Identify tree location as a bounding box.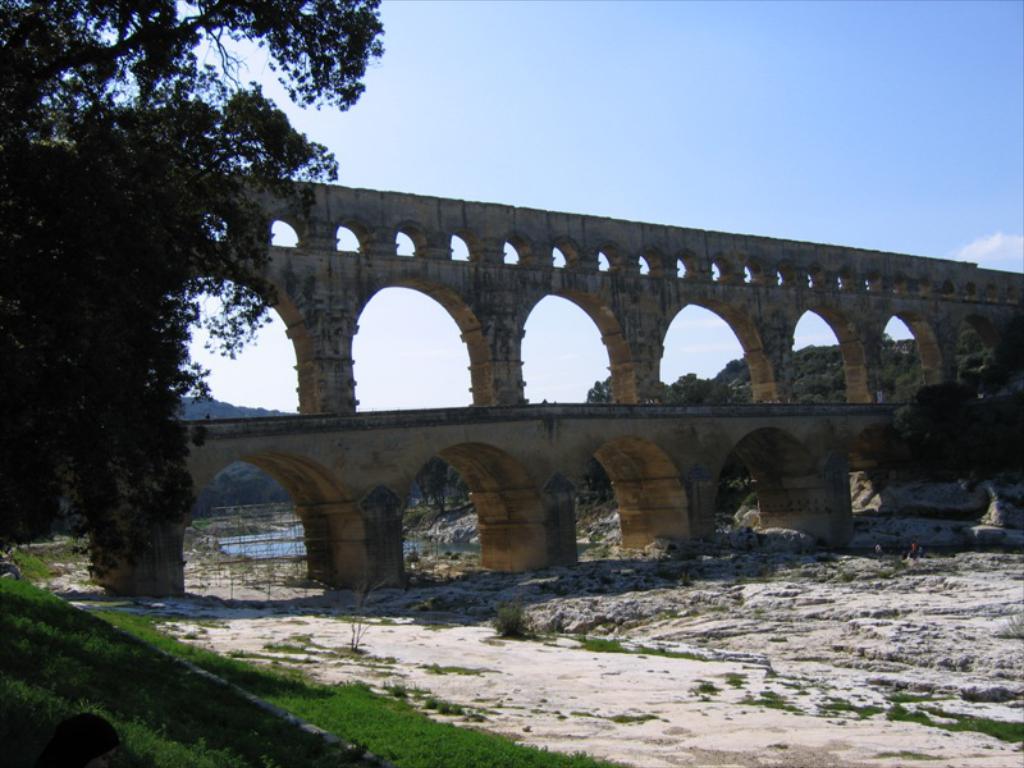
<box>412,456,465,516</box>.
